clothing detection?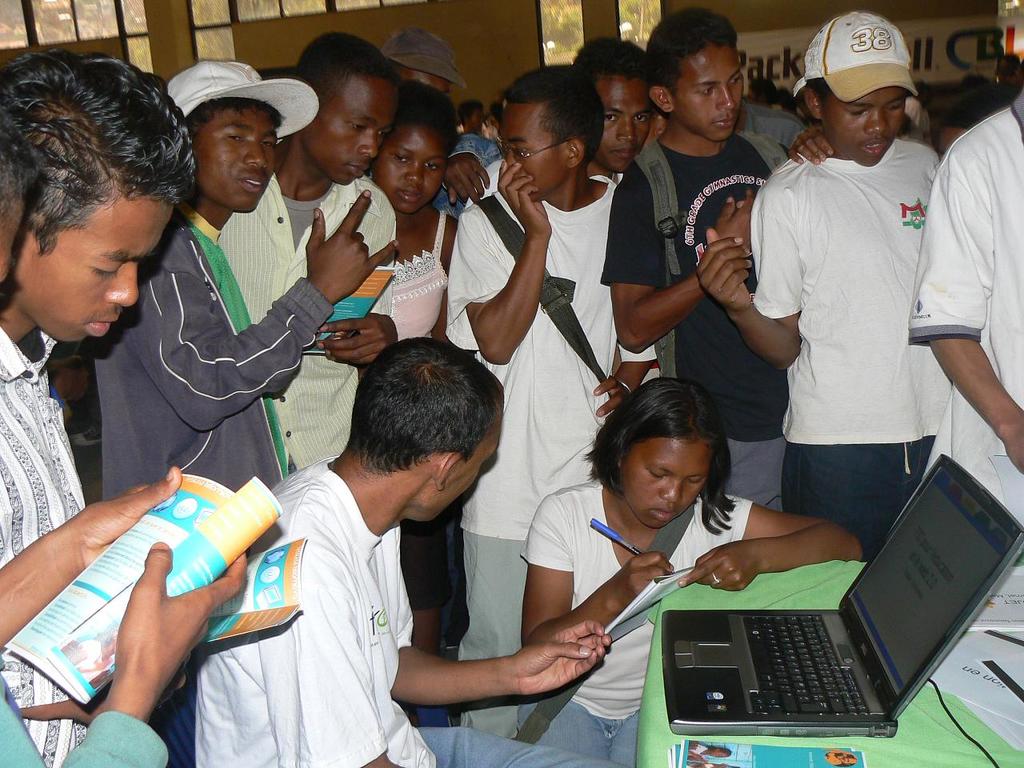
left=215, top=166, right=391, bottom=478
